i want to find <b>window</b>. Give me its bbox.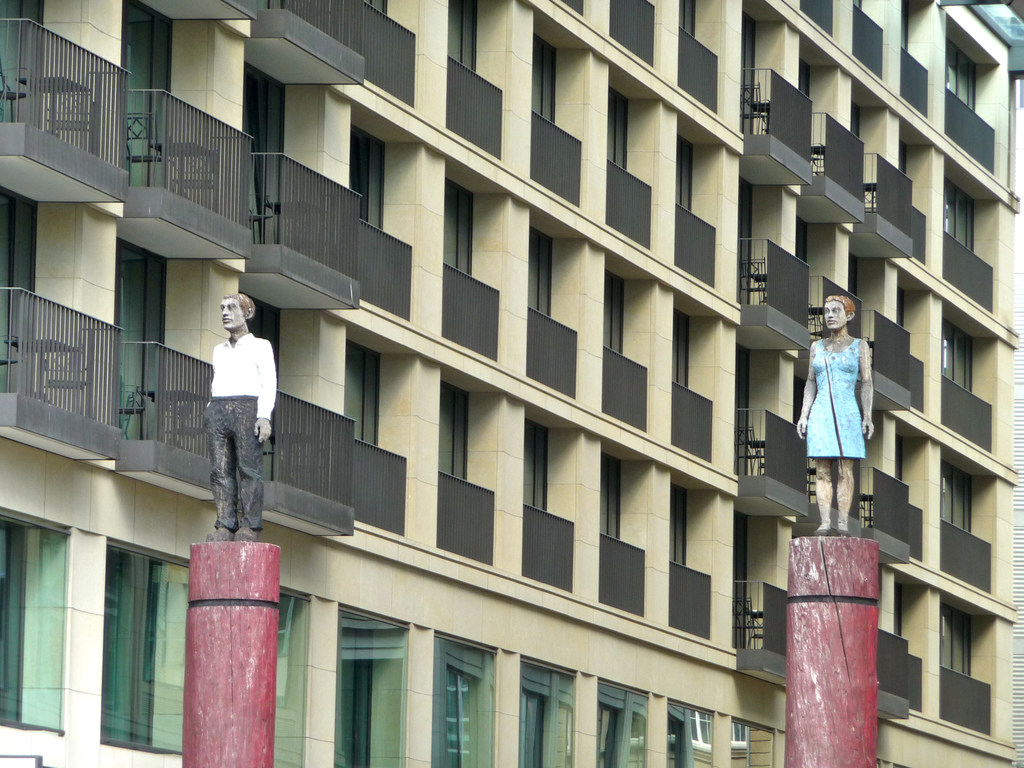
box(797, 214, 809, 262).
